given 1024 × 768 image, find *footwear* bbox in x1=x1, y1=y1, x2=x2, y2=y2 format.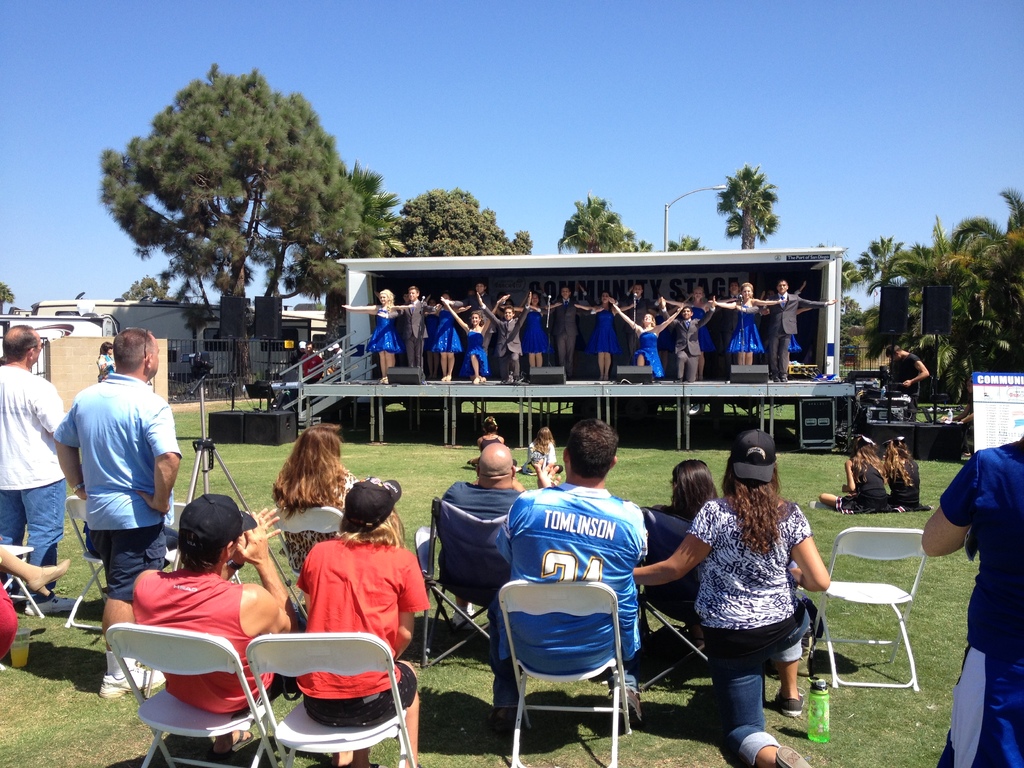
x1=449, y1=611, x2=476, y2=627.
